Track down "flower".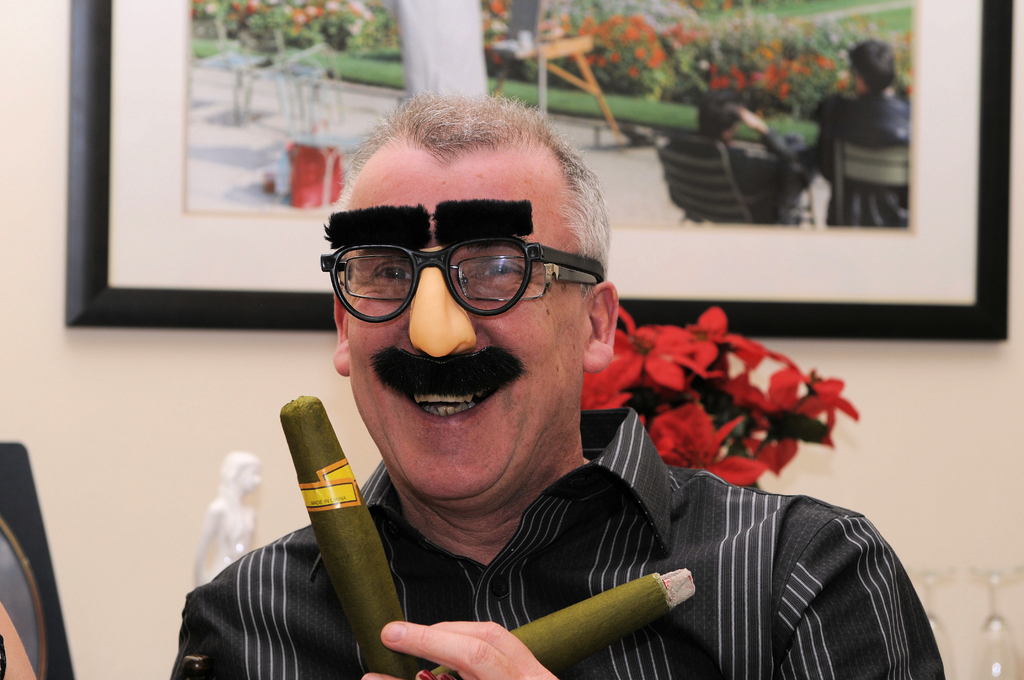
Tracked to (590,319,700,395).
